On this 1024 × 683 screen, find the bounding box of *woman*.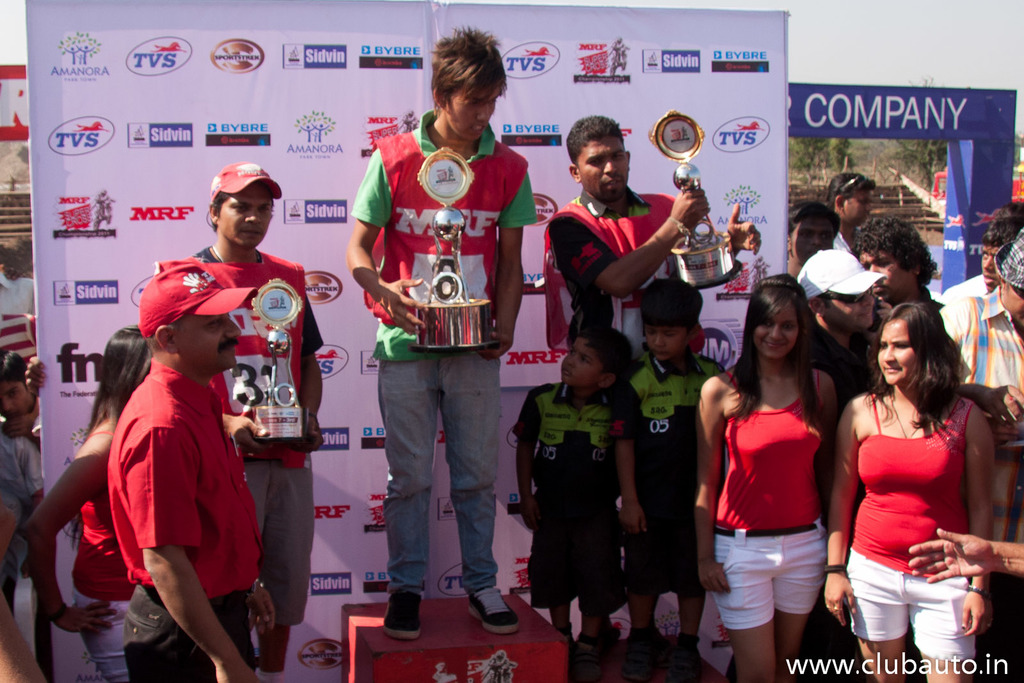
Bounding box: <box>698,273,854,682</box>.
